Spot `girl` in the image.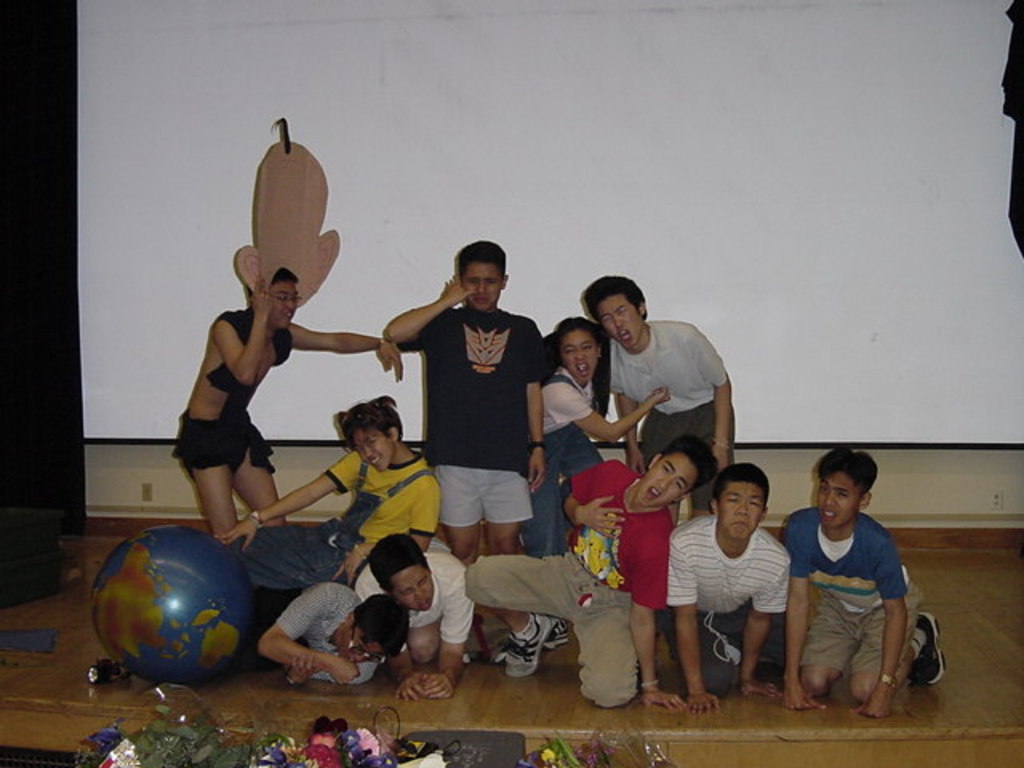
`girl` found at [542,317,662,547].
